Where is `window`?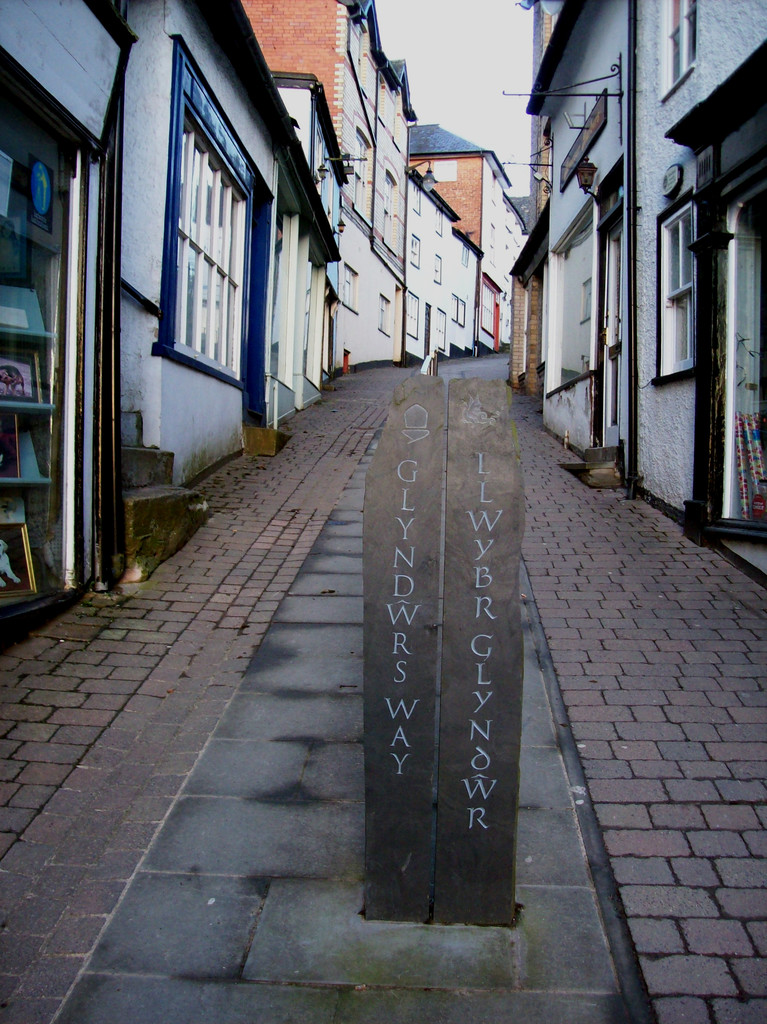
detection(428, 251, 439, 280).
